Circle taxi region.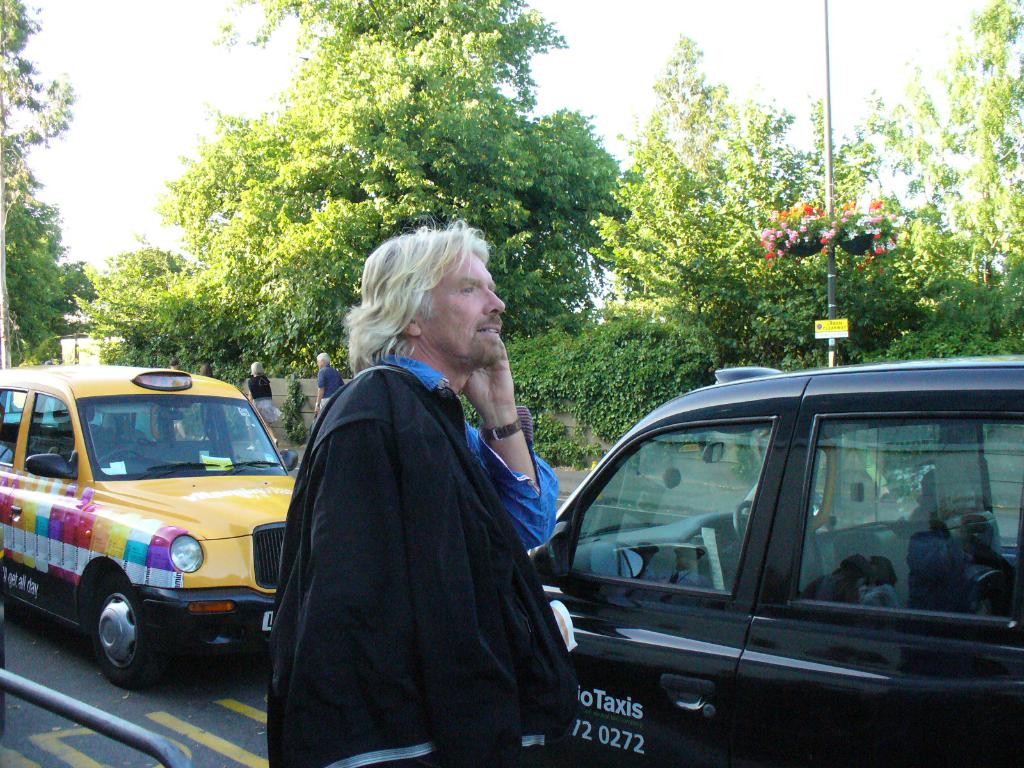
Region: Rect(526, 352, 1023, 767).
